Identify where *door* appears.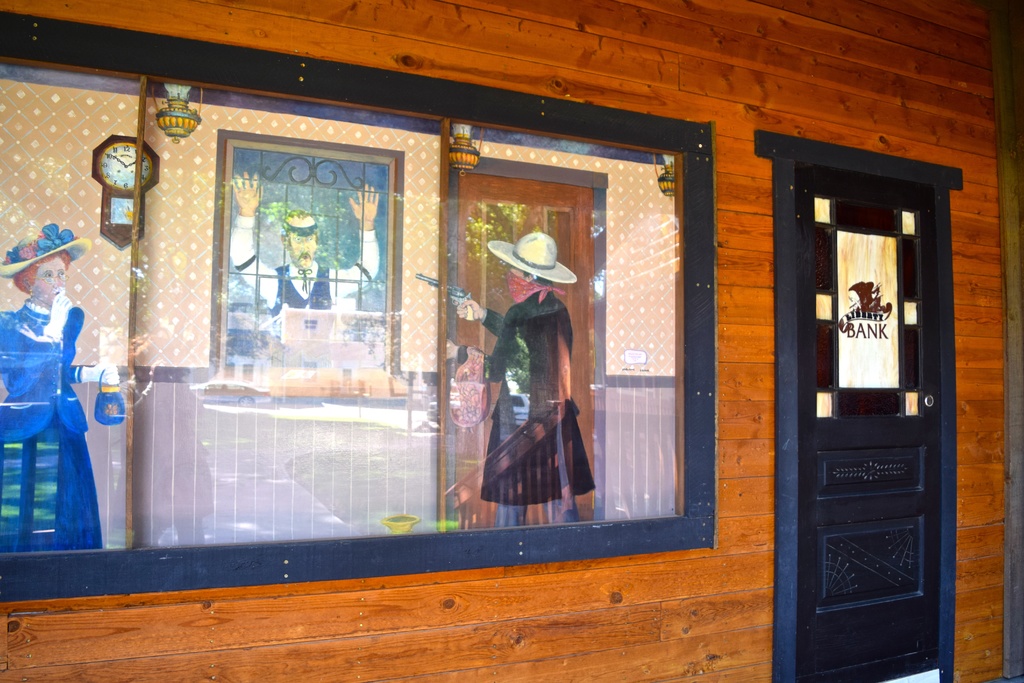
Appears at bbox(796, 162, 946, 682).
